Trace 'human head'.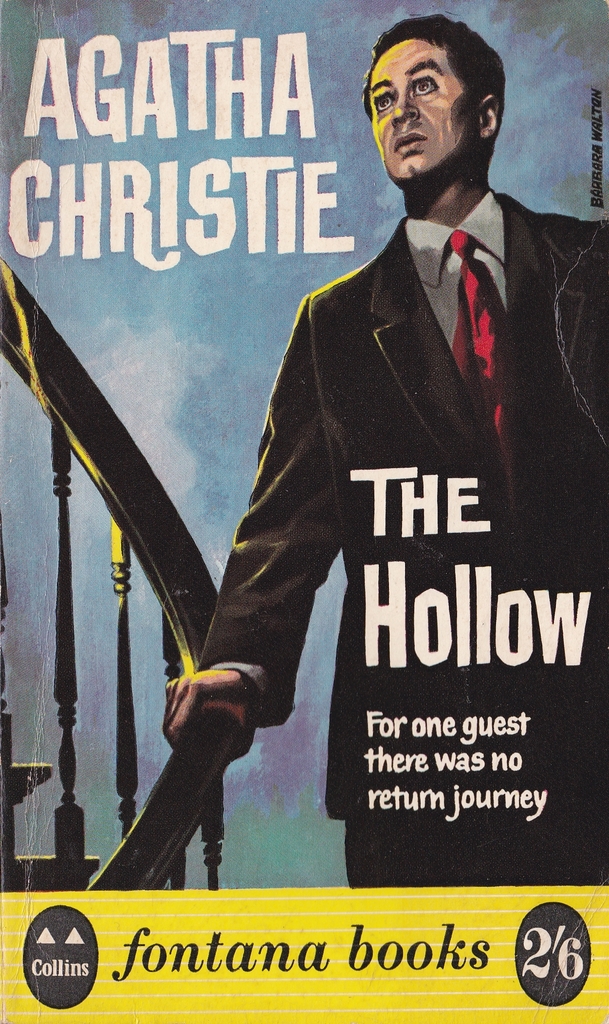
Traced to 354, 21, 517, 169.
